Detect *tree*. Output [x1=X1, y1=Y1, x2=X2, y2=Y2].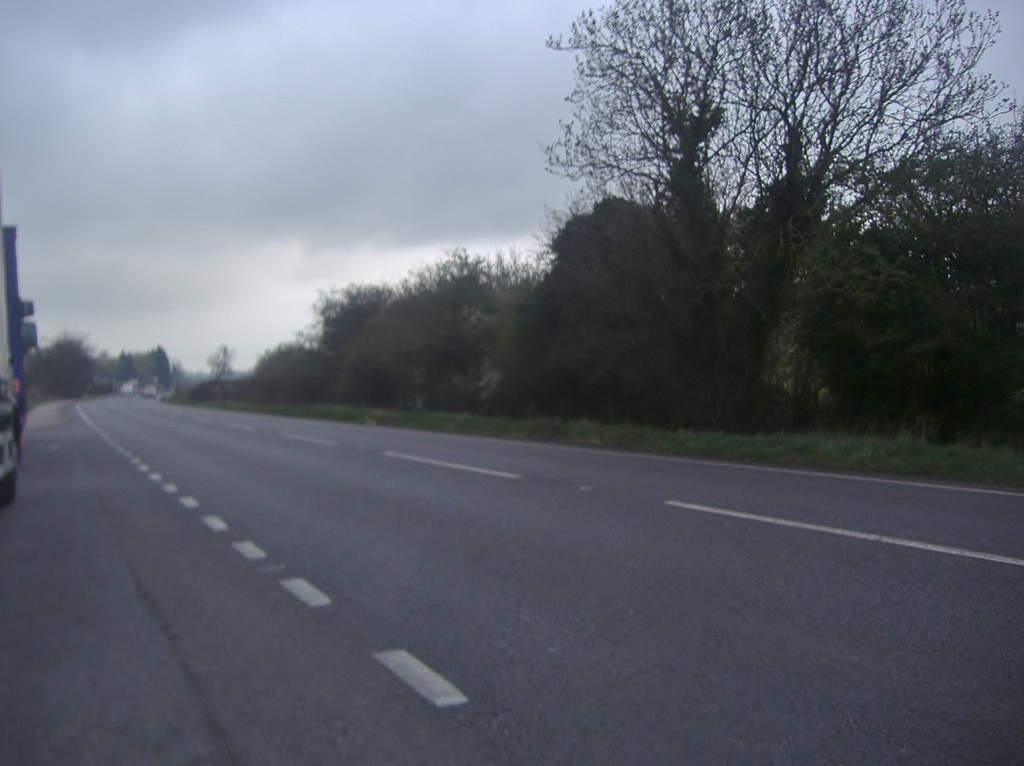
[x1=112, y1=346, x2=161, y2=389].
